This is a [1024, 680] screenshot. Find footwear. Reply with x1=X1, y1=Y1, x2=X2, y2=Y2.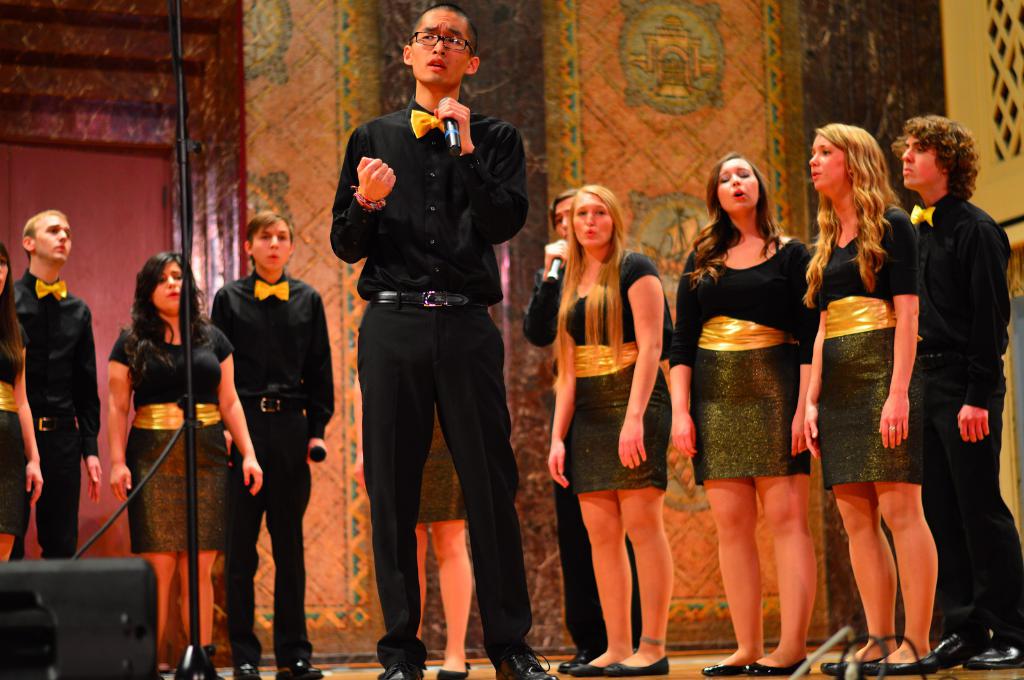
x1=489, y1=644, x2=556, y2=679.
